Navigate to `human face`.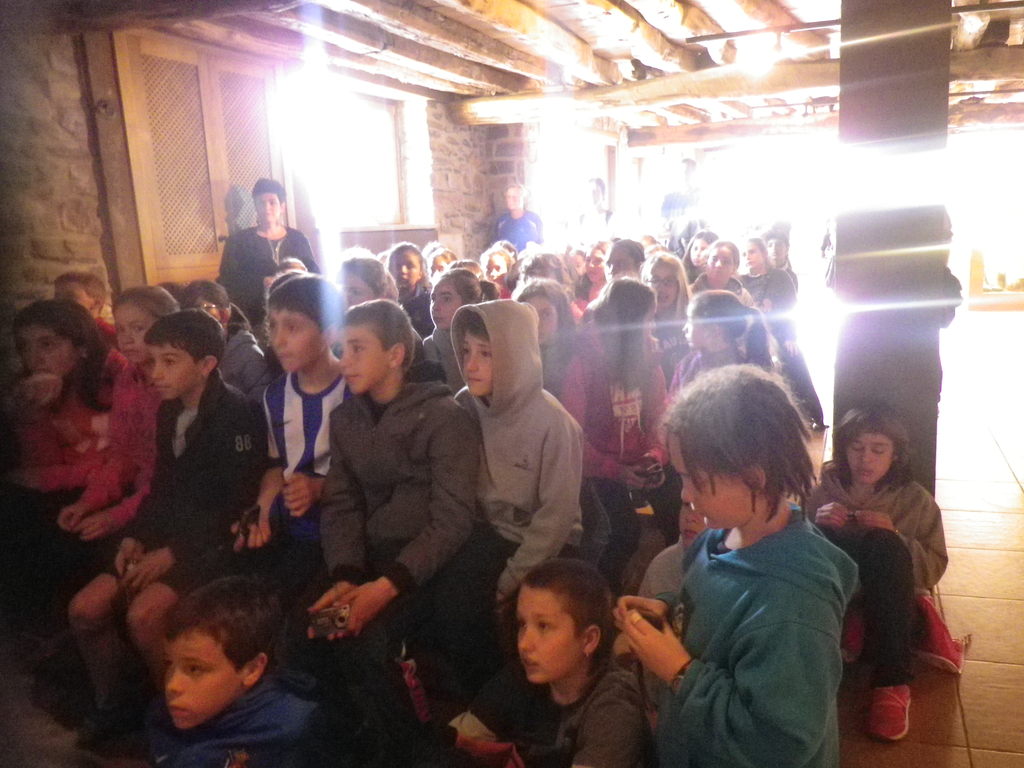
Navigation target: {"x1": 640, "y1": 301, "x2": 657, "y2": 343}.
